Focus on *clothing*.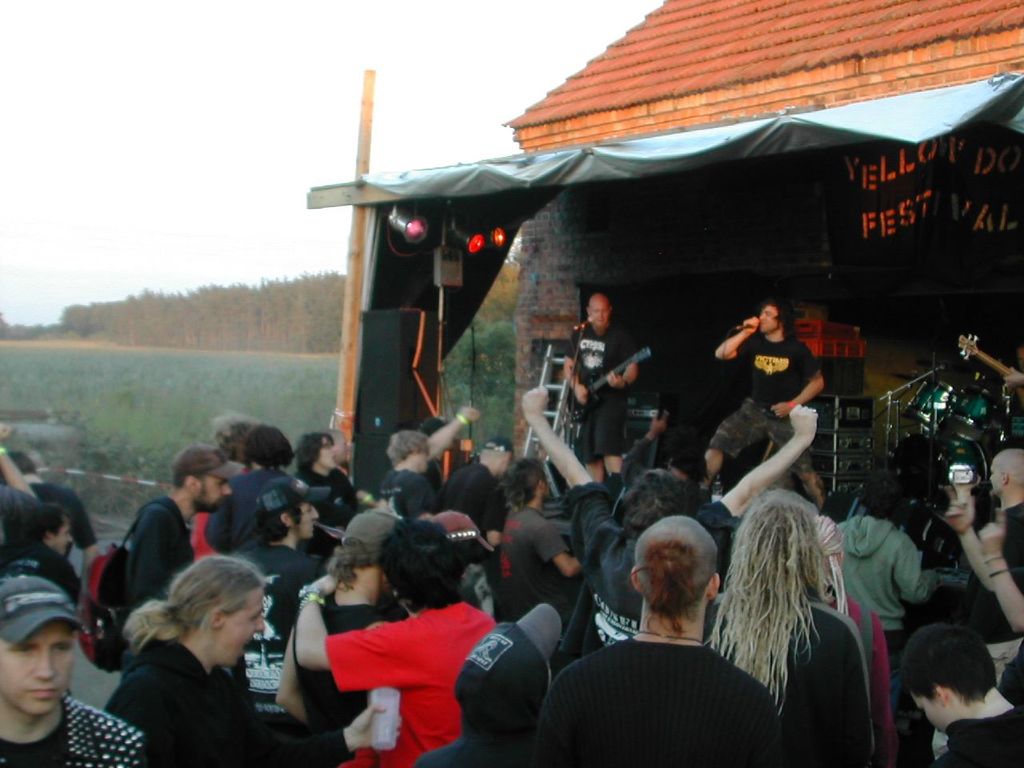
Focused at bbox=[204, 466, 306, 542].
